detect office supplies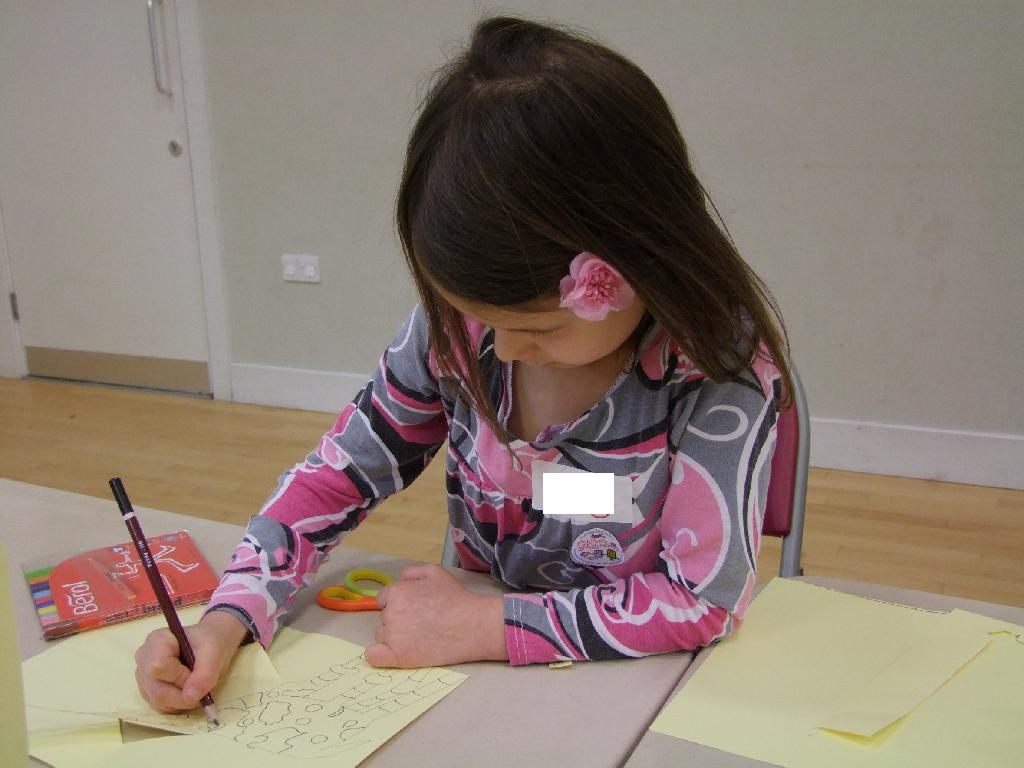
{"x1": 102, "y1": 470, "x2": 221, "y2": 731}
